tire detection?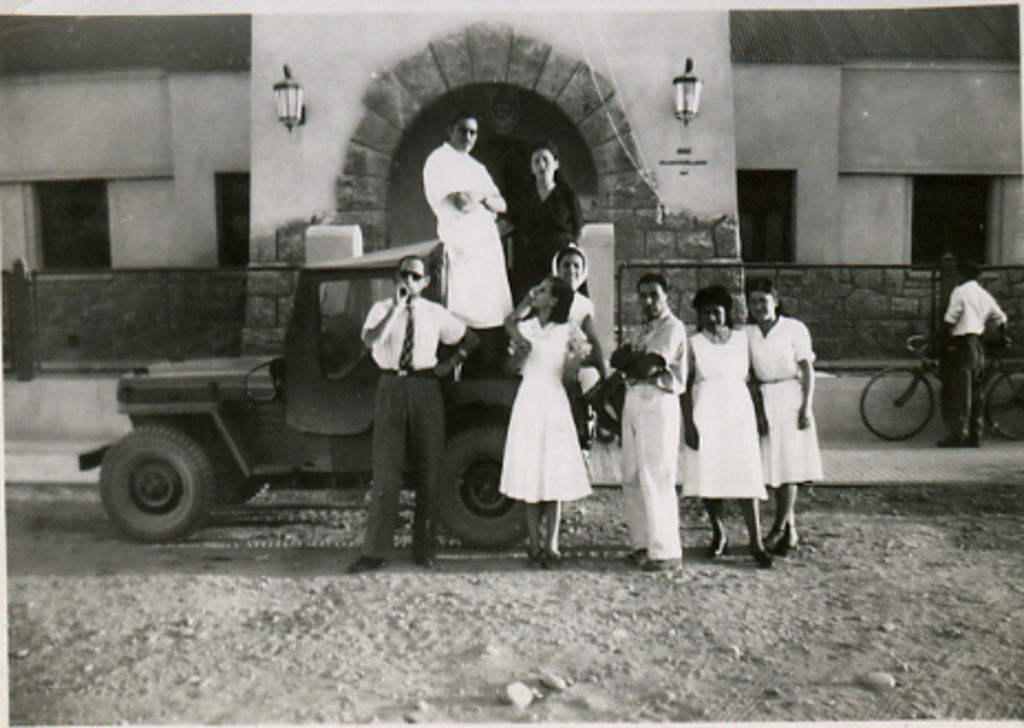
x1=102, y1=432, x2=212, y2=534
